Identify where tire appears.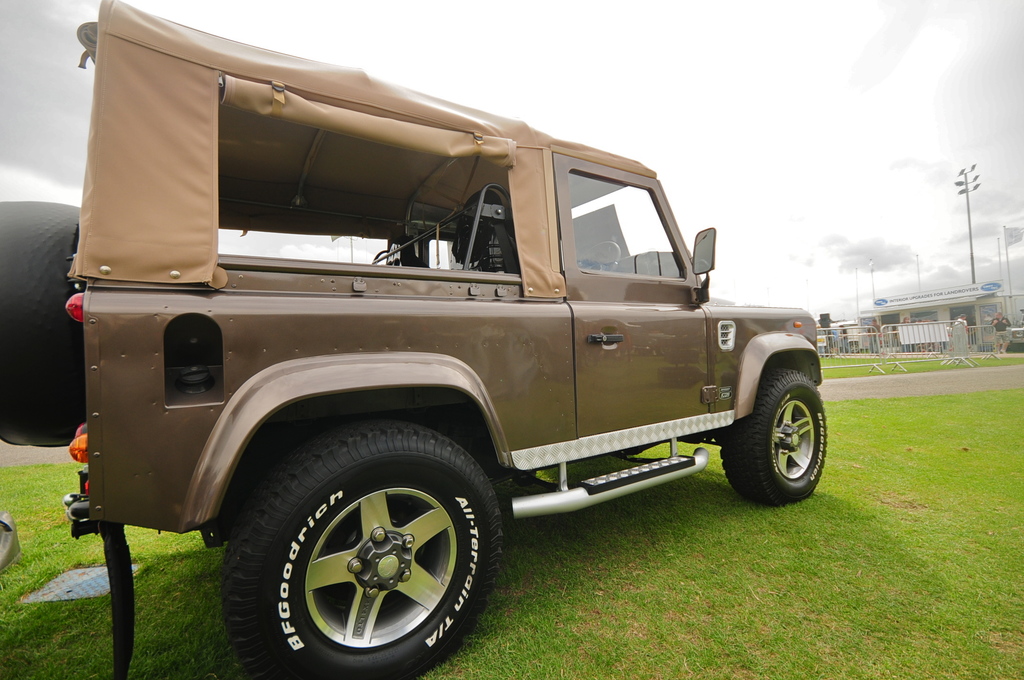
Appears at 0, 200, 87, 446.
